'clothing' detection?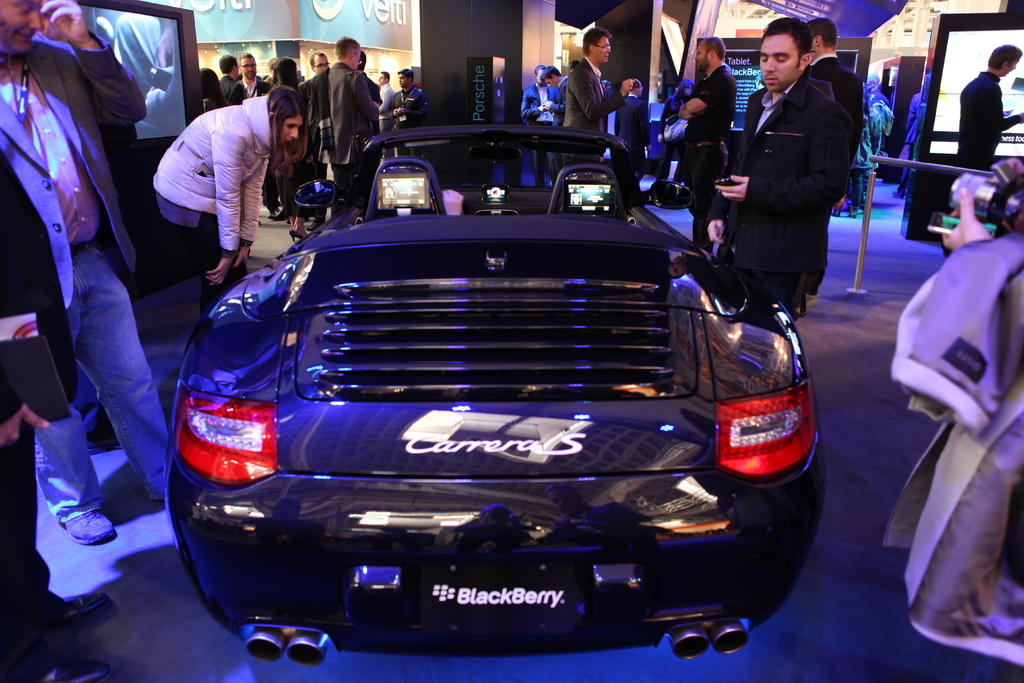
663/88/688/156
